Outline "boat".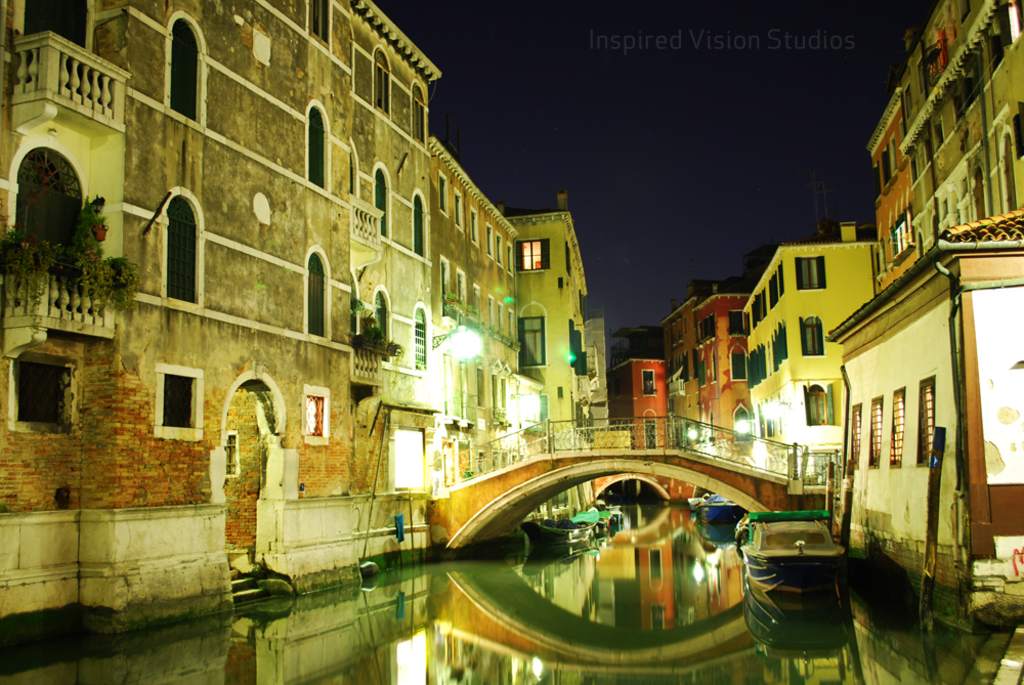
Outline: (left=733, top=507, right=847, bottom=594).
